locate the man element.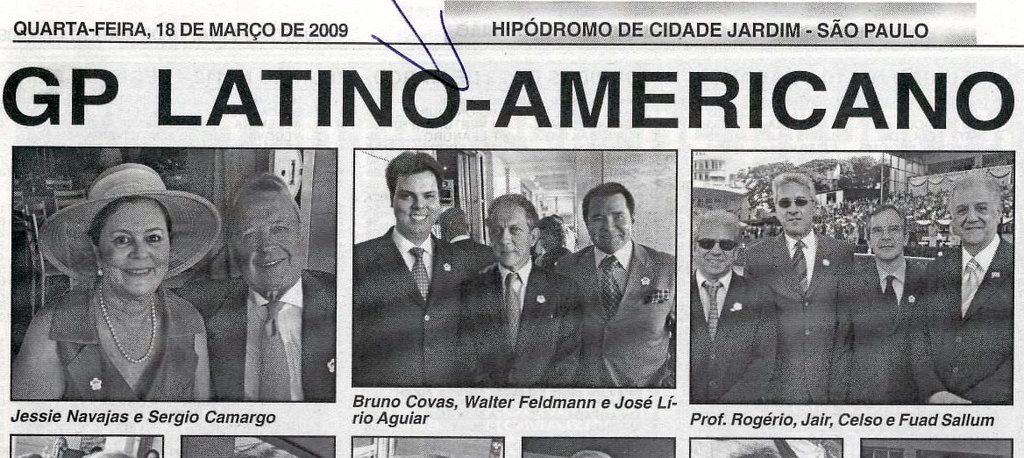
Element bbox: locate(435, 208, 496, 270).
